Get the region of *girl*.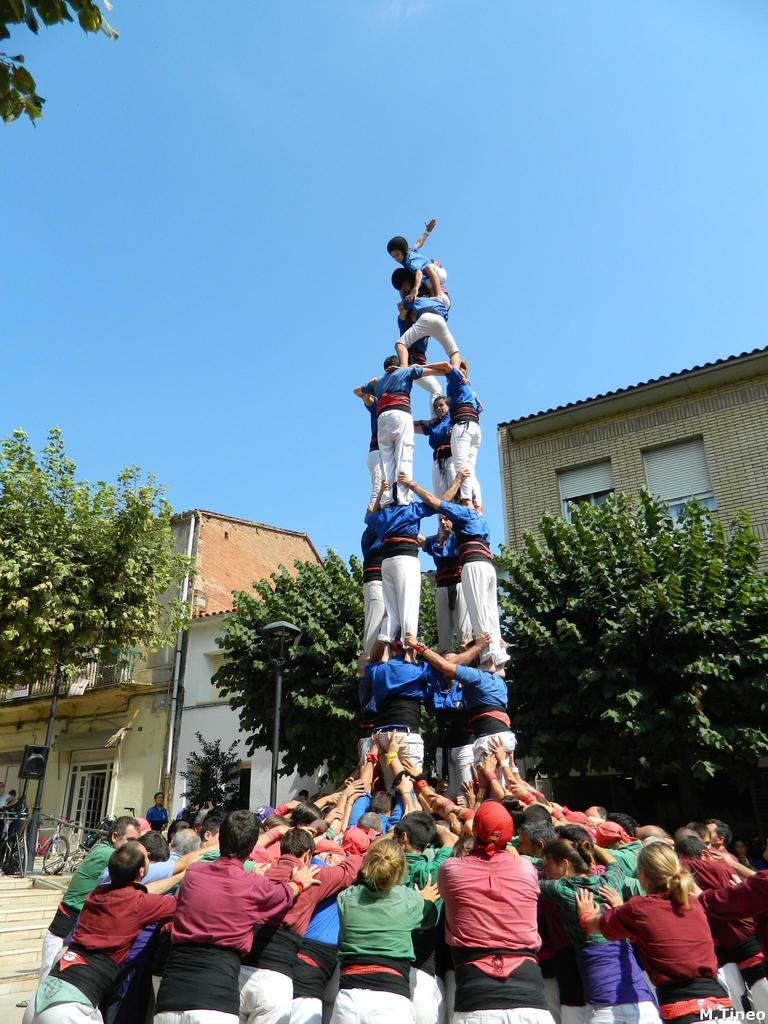
<box>329,840,439,1023</box>.
